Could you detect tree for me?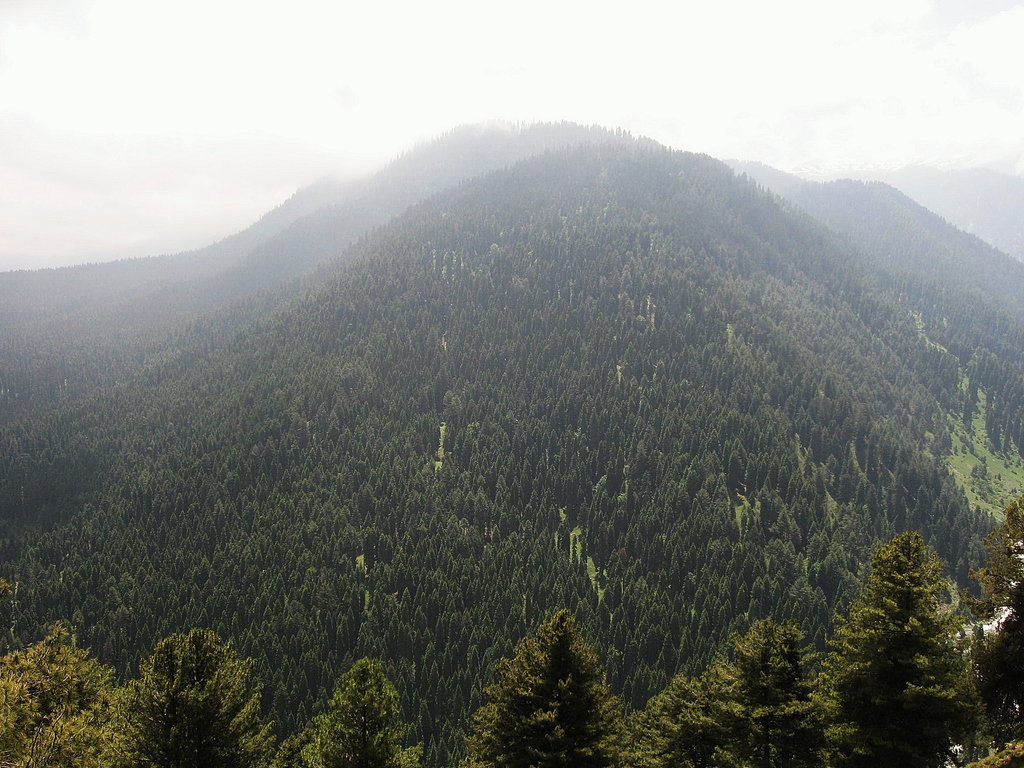
Detection result: left=955, top=496, right=1022, bottom=759.
